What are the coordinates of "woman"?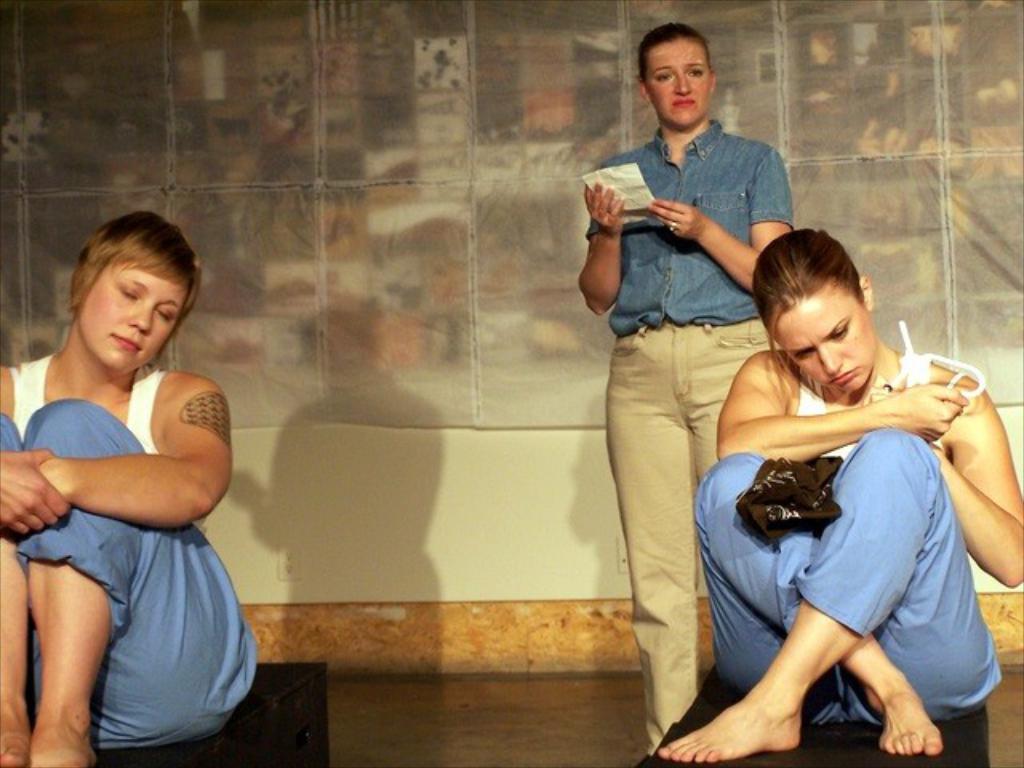
654,226,1022,763.
